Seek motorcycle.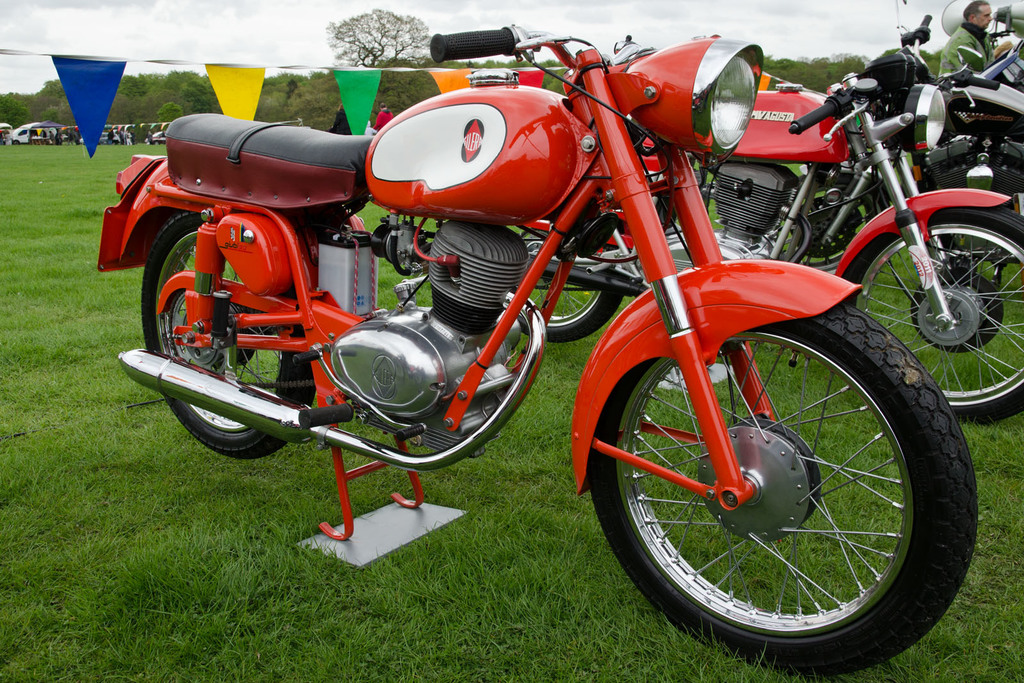
crop(525, 0, 1023, 426).
